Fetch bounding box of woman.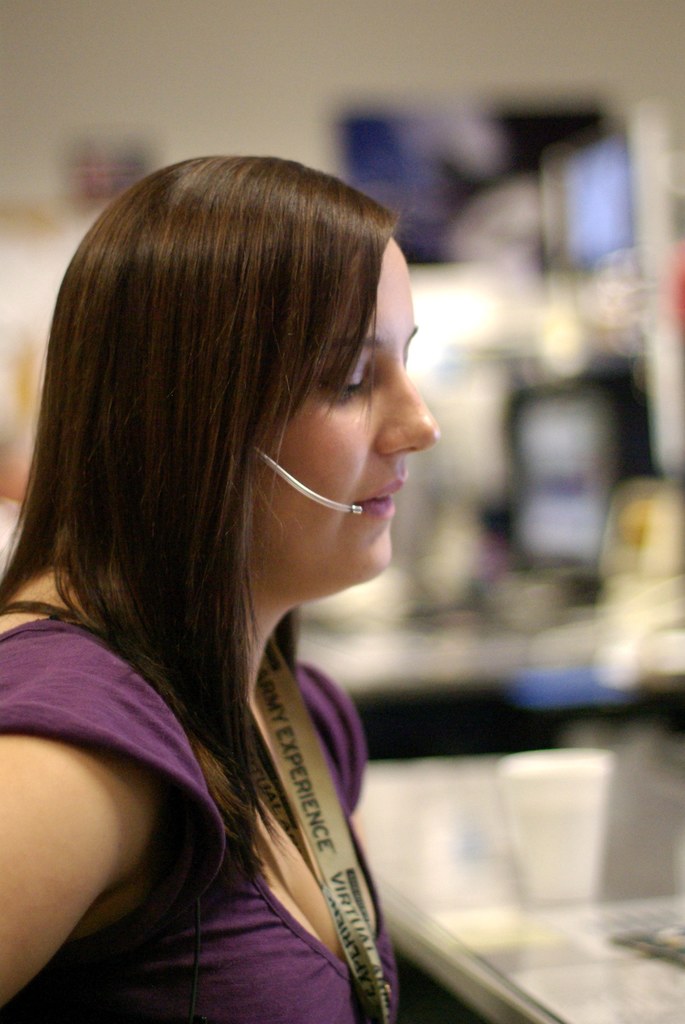
Bbox: rect(0, 153, 443, 1023).
